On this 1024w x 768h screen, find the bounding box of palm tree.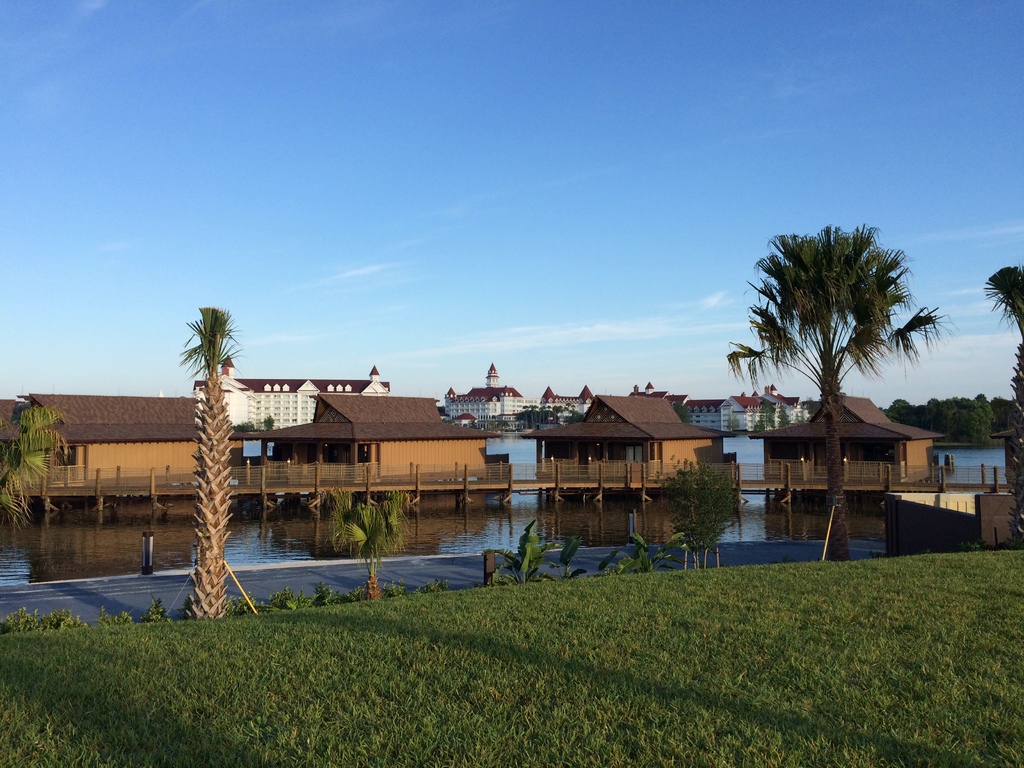
Bounding box: pyautogui.locateOnScreen(182, 303, 225, 362).
